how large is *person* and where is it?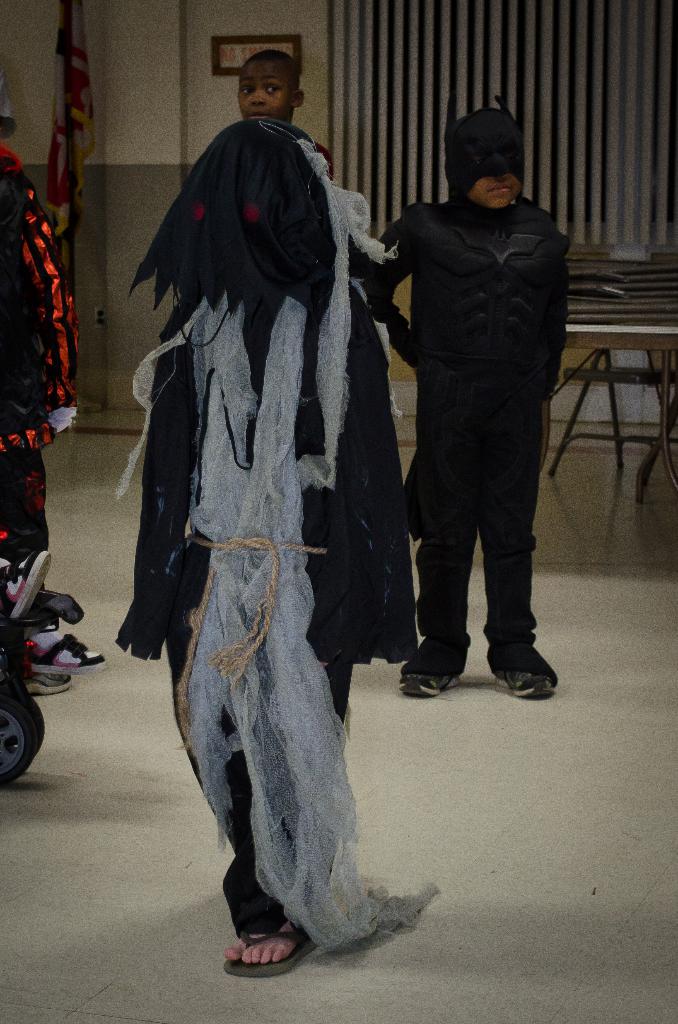
Bounding box: rect(235, 48, 332, 180).
